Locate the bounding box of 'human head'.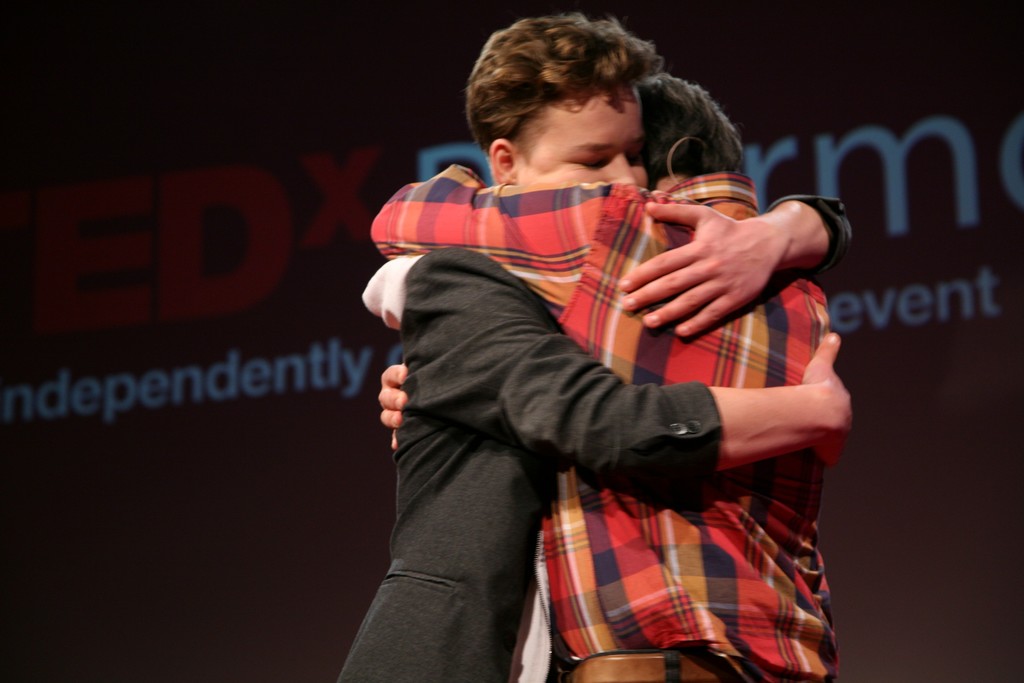
Bounding box: x1=635 y1=70 x2=746 y2=191.
